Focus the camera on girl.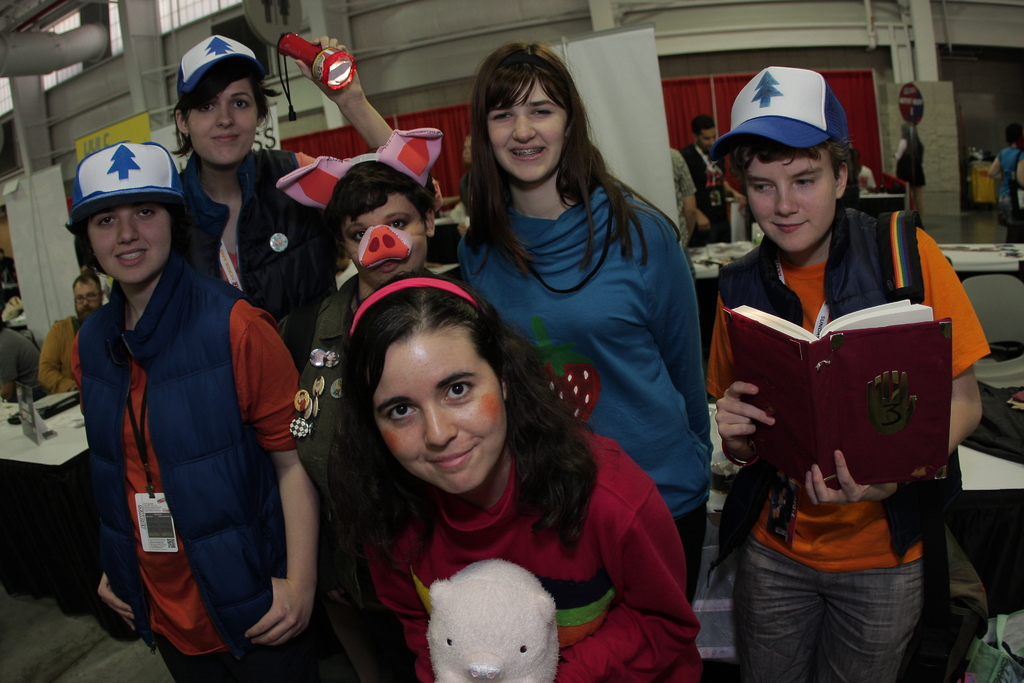
Focus region: [x1=178, y1=31, x2=428, y2=382].
